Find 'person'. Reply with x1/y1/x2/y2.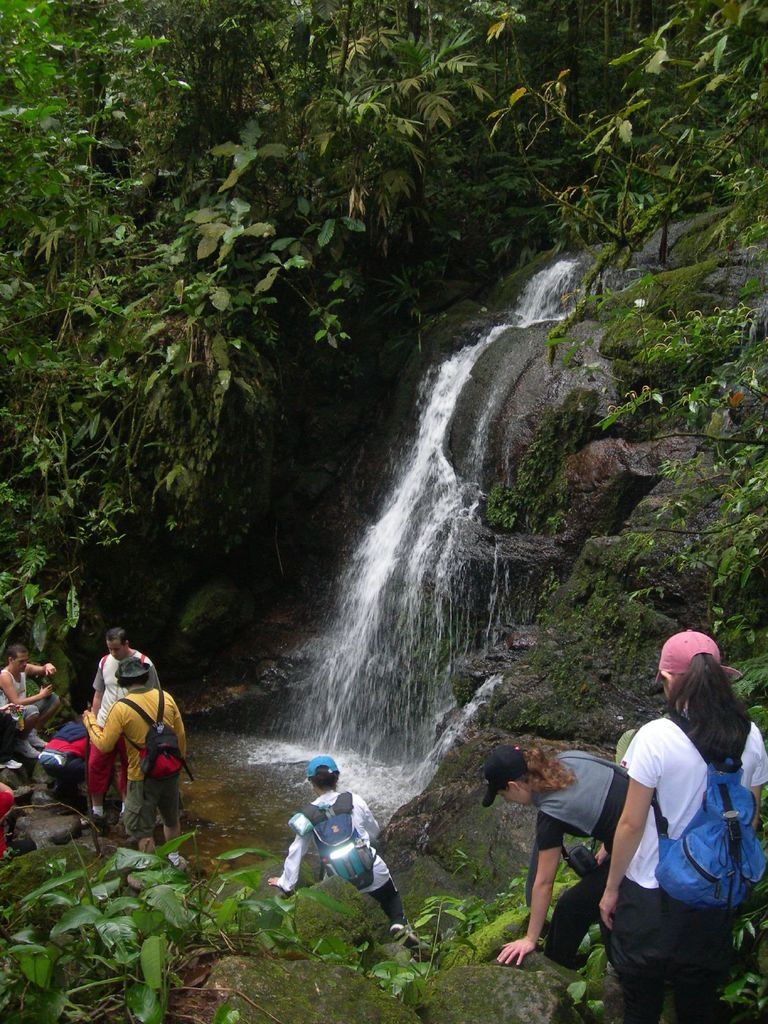
0/643/59/760.
